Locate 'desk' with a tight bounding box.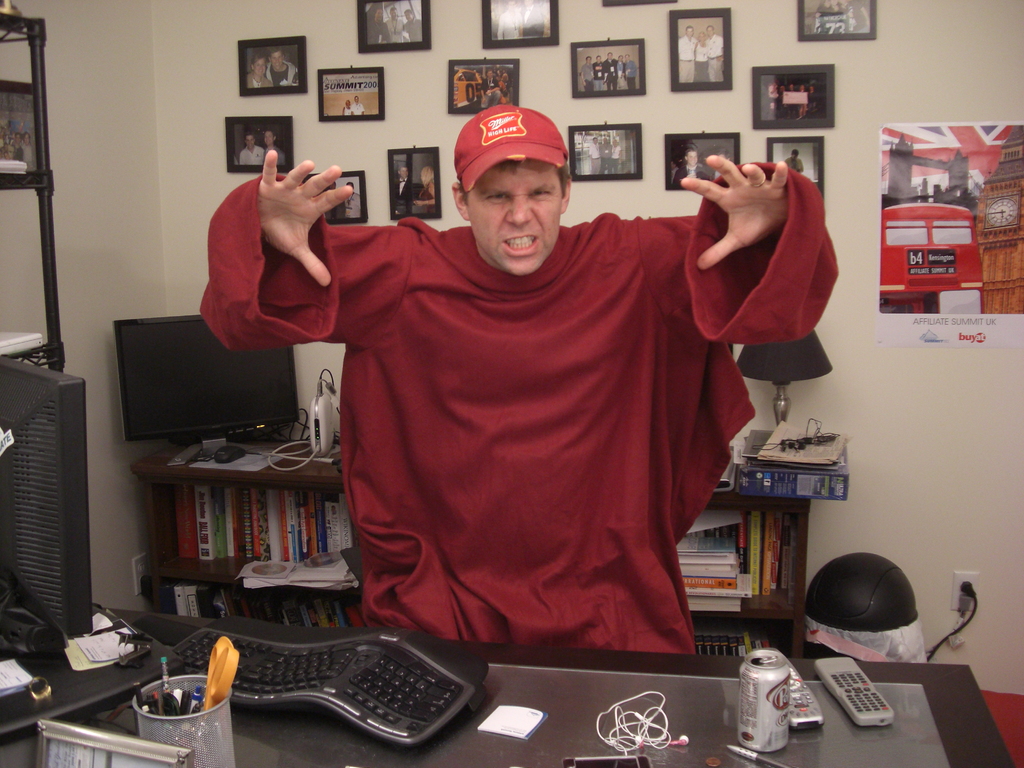
0, 610, 1023, 767.
